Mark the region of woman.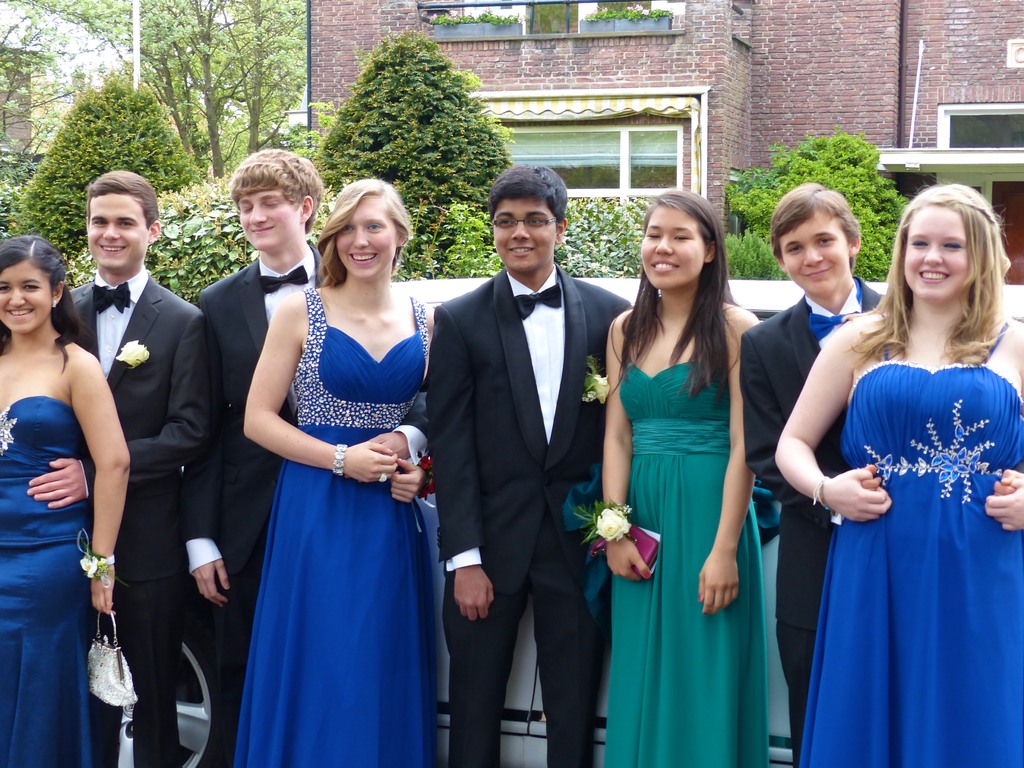
Region: box=[598, 193, 774, 767].
